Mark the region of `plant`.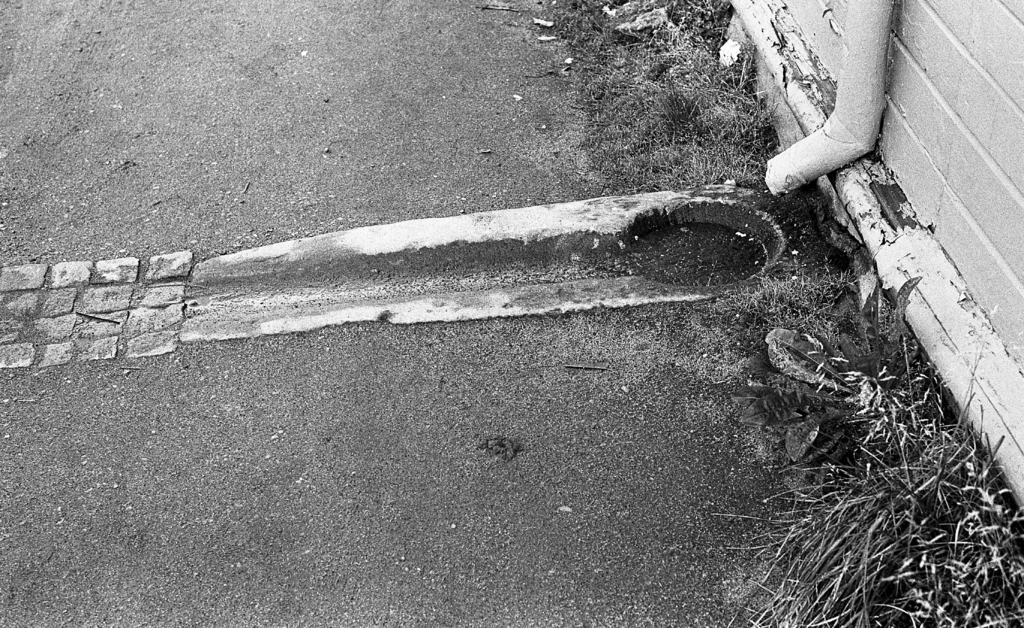
Region: {"x1": 664, "y1": 0, "x2": 735, "y2": 53}.
